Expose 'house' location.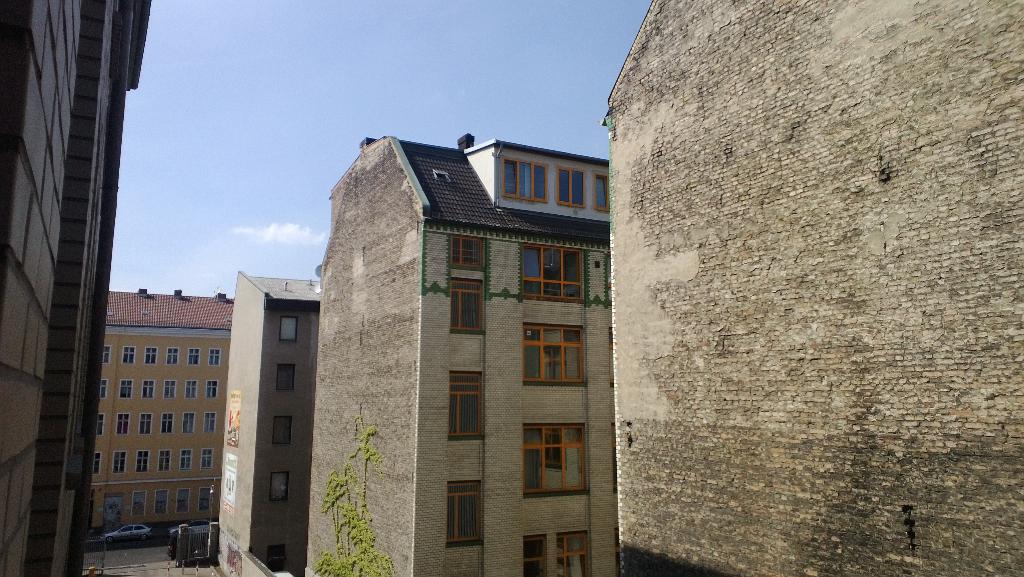
Exposed at <box>214,269,323,576</box>.
